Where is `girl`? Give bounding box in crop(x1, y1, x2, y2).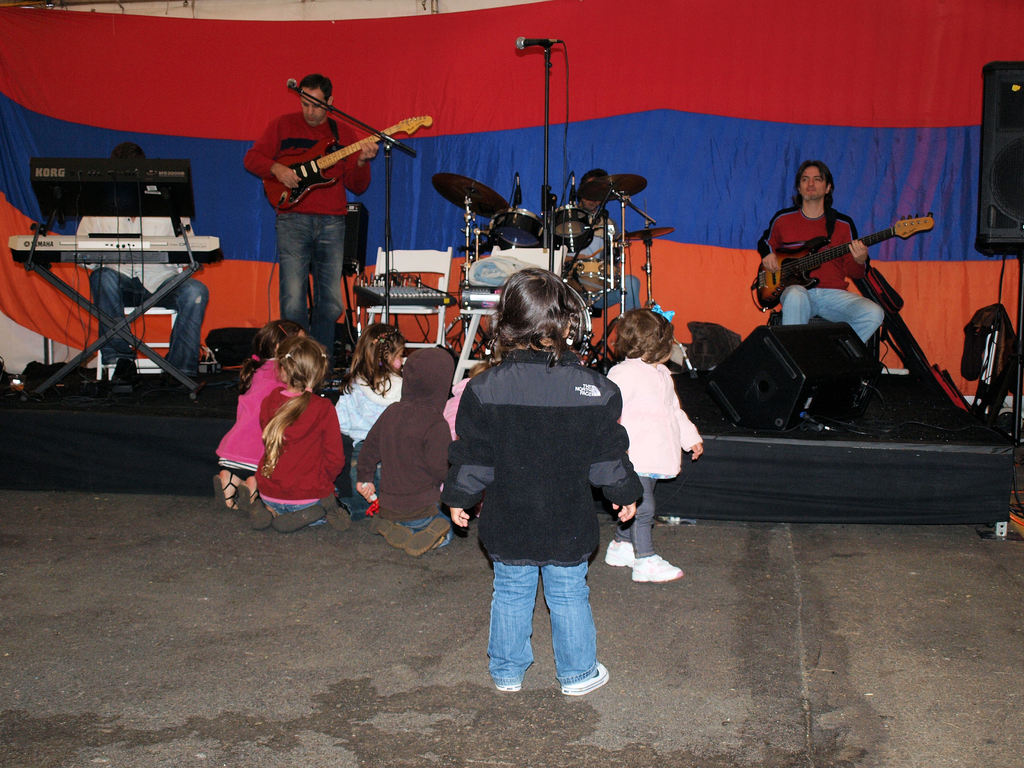
crop(602, 310, 708, 581).
